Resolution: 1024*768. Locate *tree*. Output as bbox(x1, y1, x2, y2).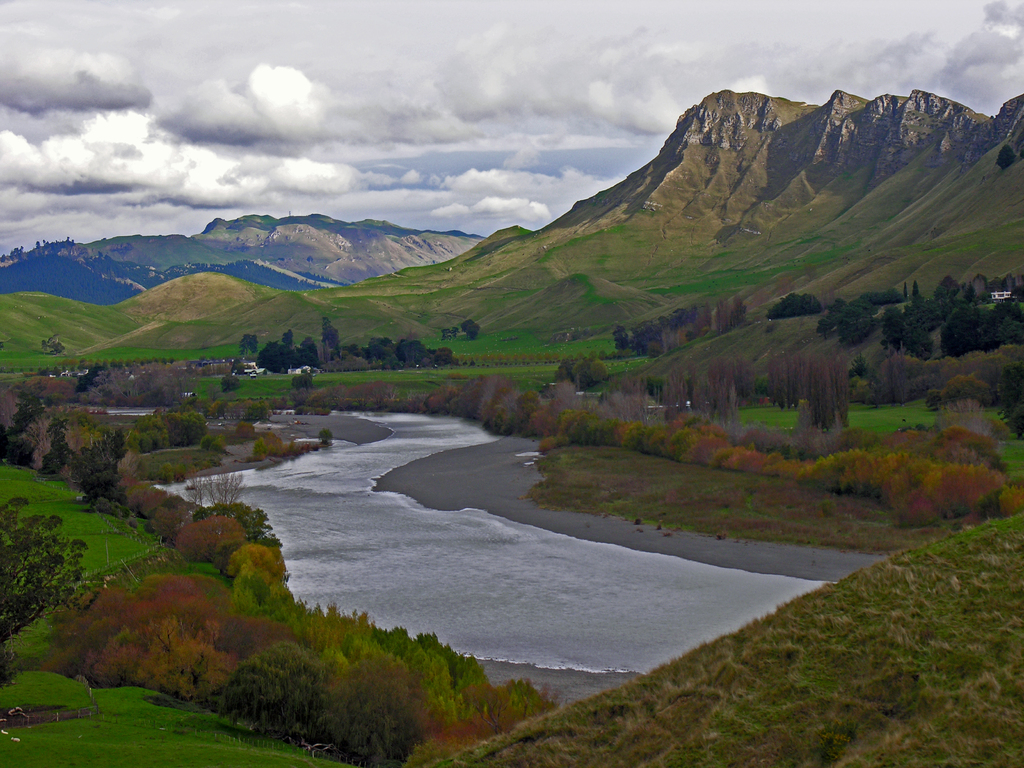
bbox(291, 372, 314, 388).
